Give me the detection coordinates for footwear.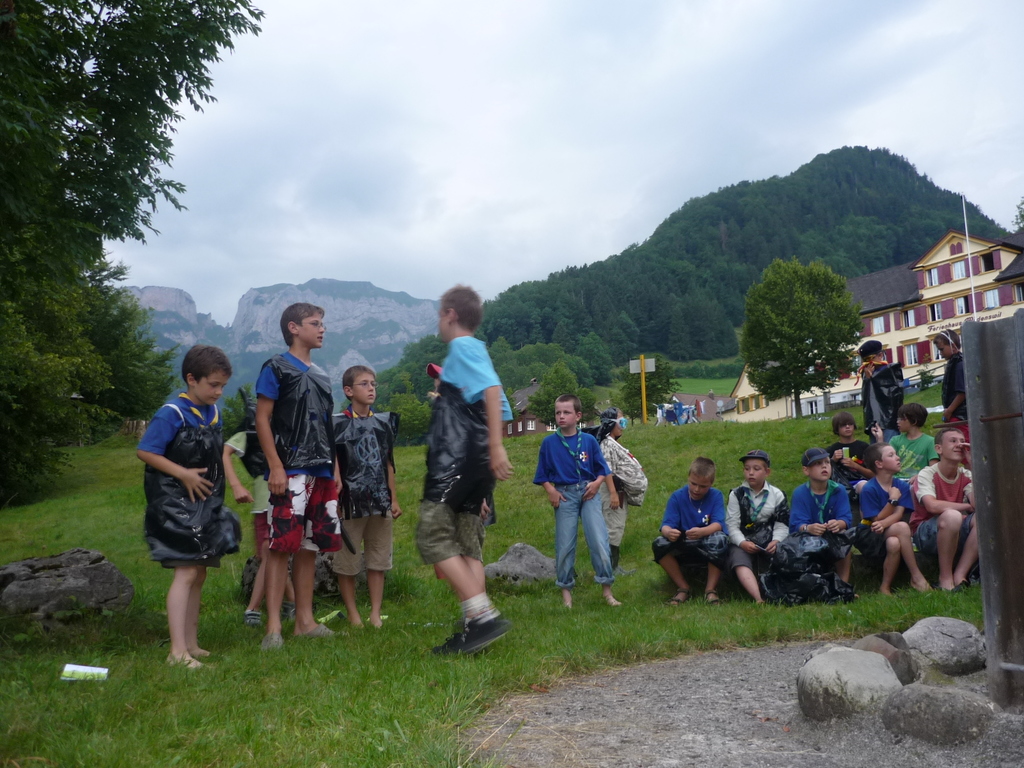
select_region(599, 593, 622, 609).
